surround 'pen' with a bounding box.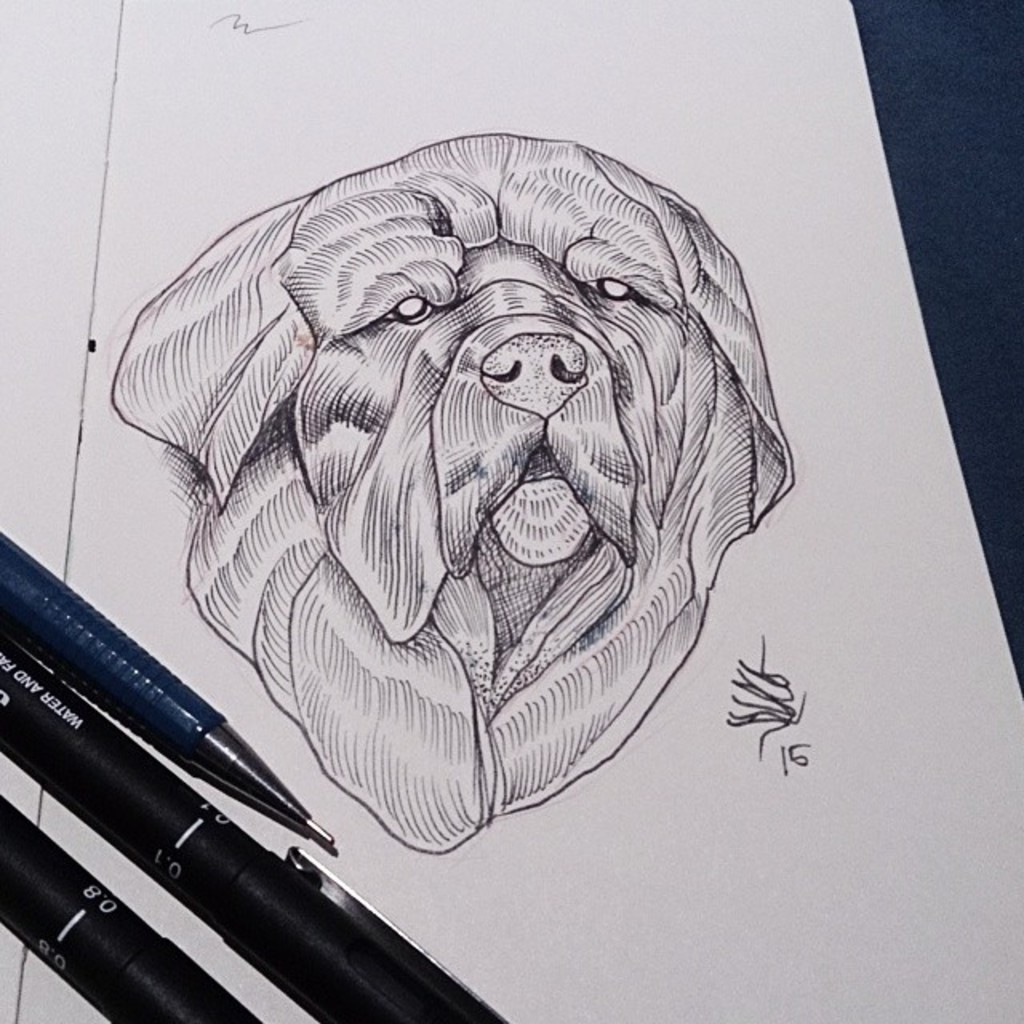
bbox=(0, 515, 336, 840).
